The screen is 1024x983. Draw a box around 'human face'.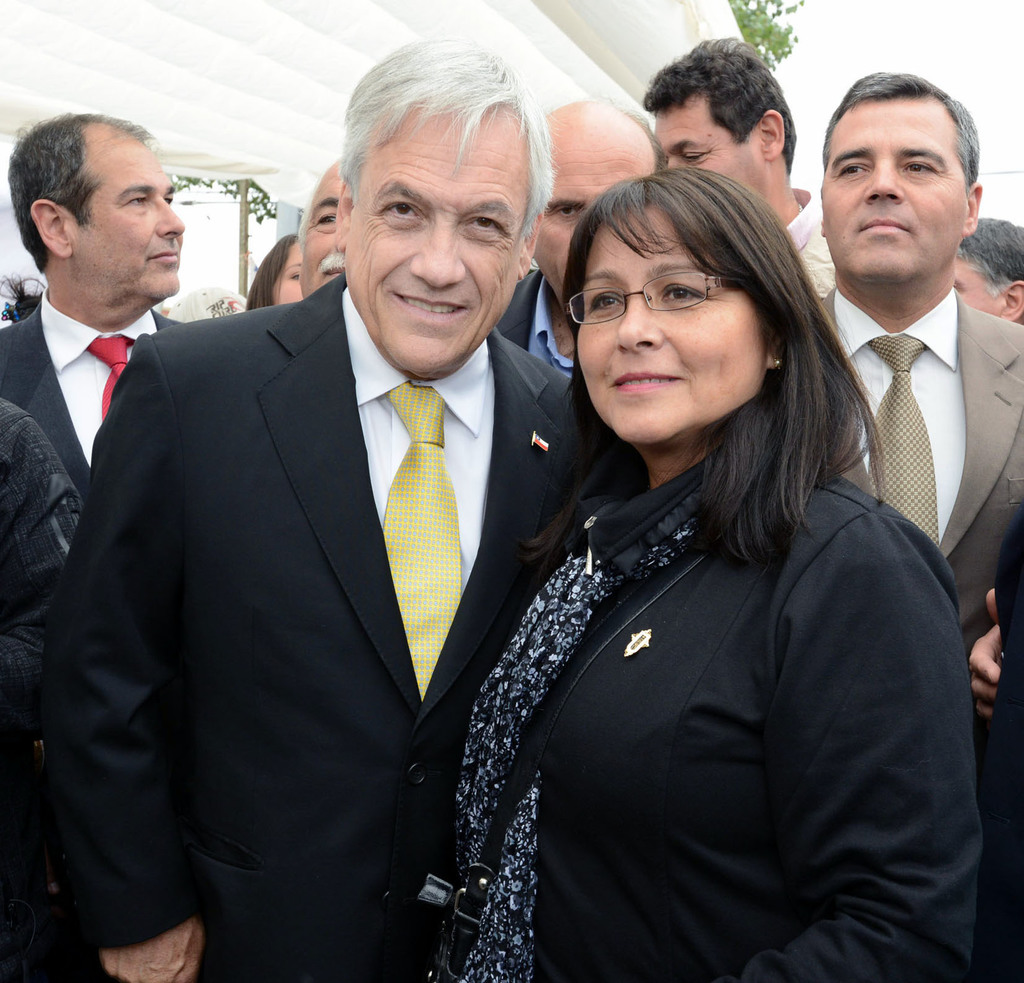
crop(654, 93, 770, 201).
